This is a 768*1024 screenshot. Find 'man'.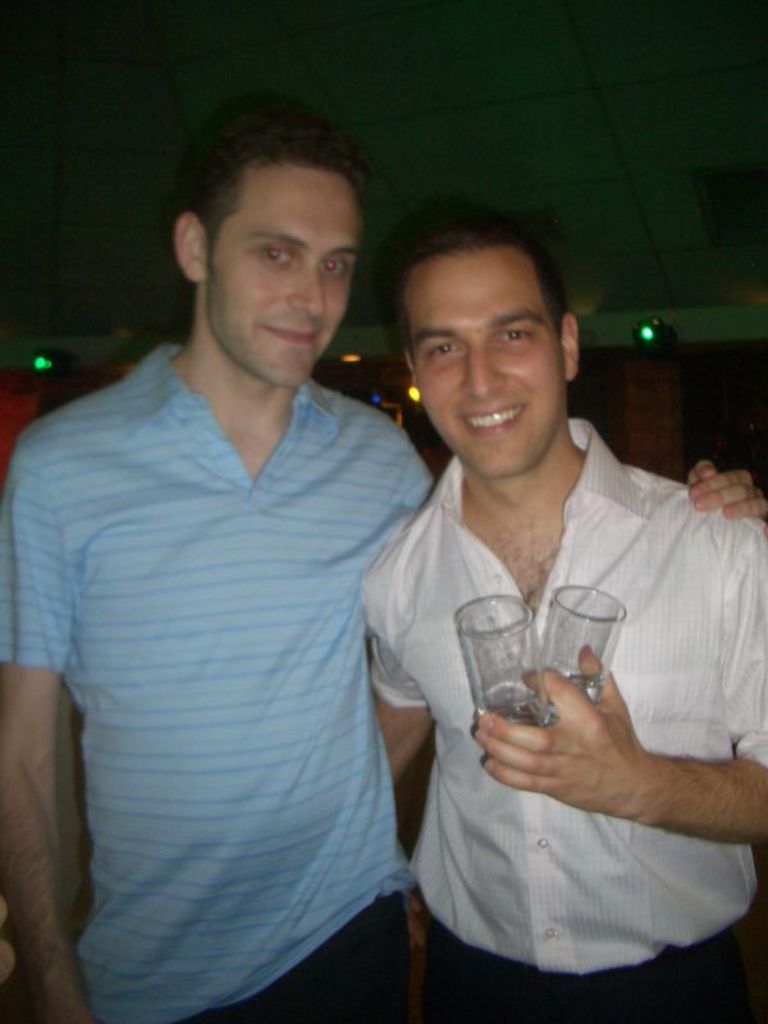
Bounding box: select_region(362, 205, 767, 1020).
